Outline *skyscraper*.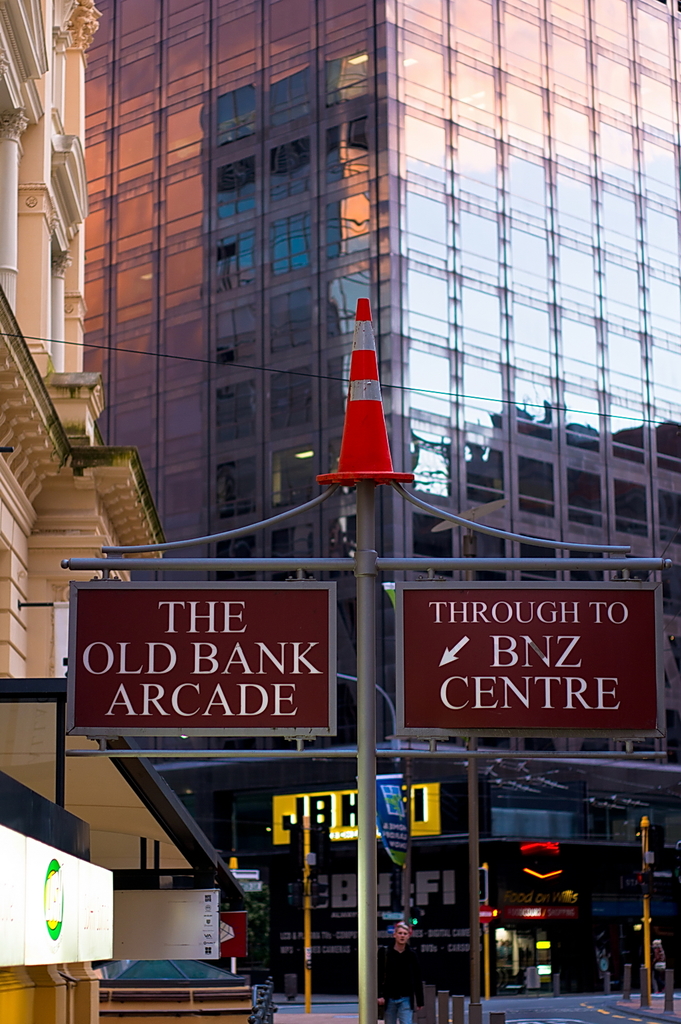
Outline: detection(77, 0, 680, 993).
